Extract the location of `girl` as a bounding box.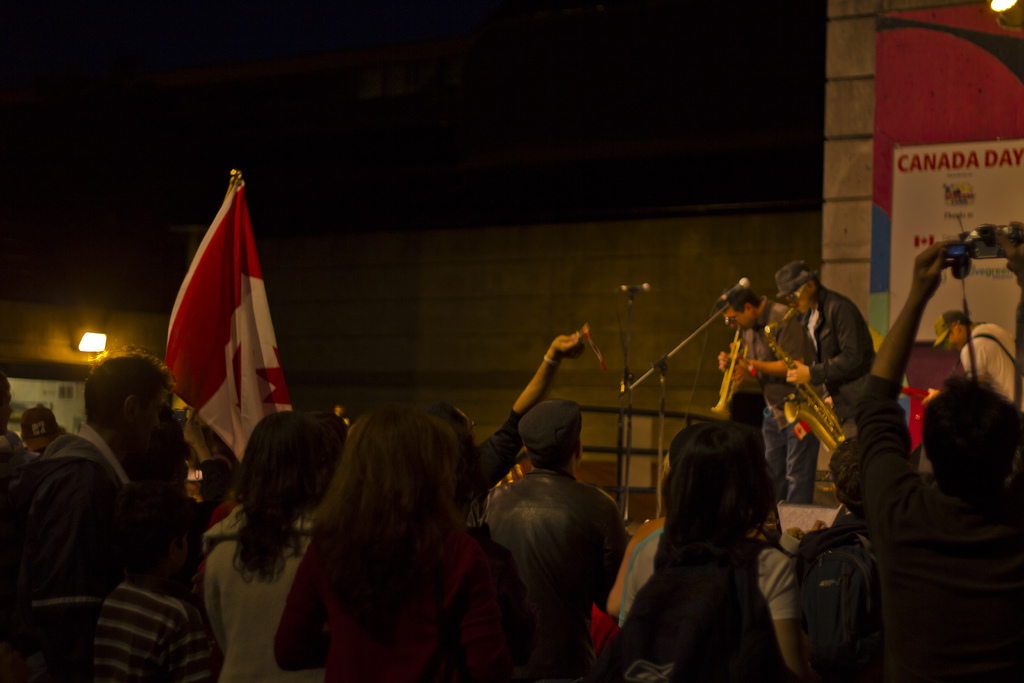
BBox(203, 408, 337, 682).
